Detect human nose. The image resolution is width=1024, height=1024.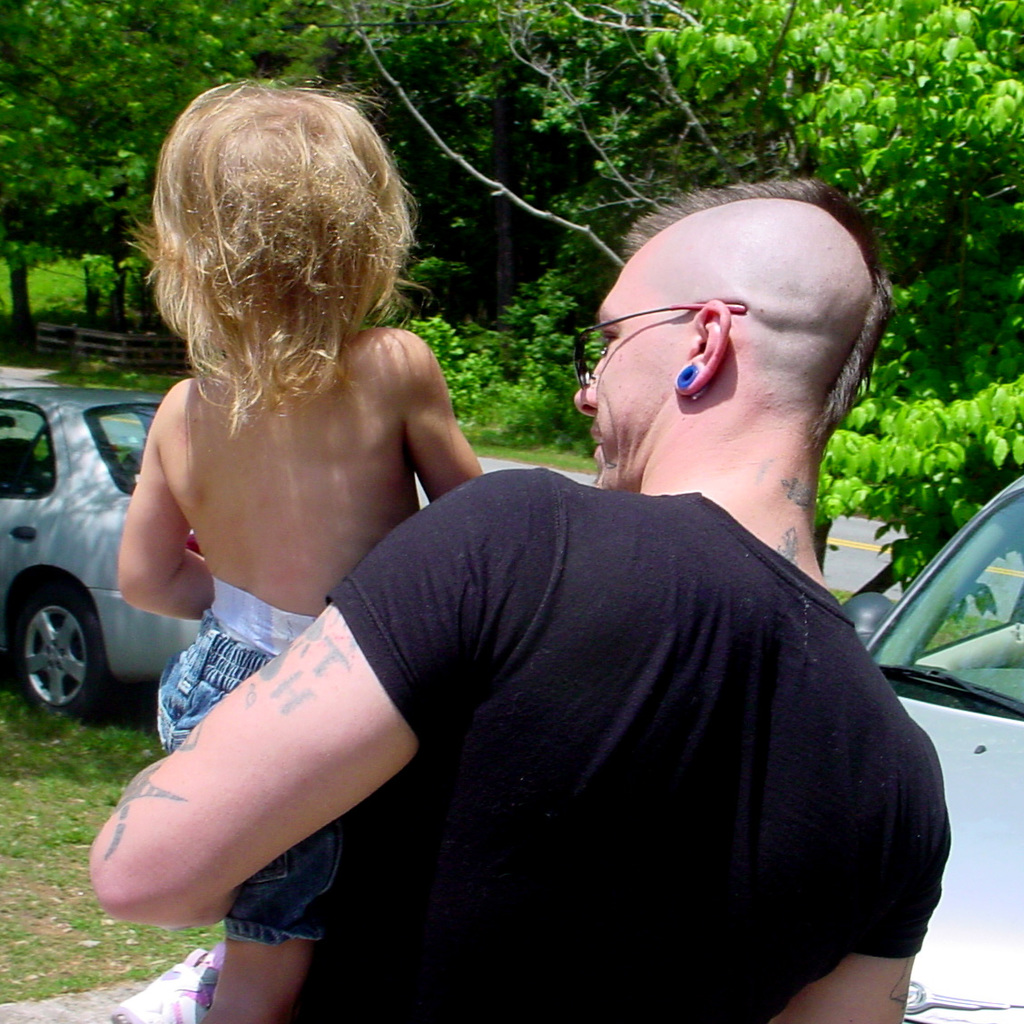
x1=575, y1=353, x2=603, y2=414.
